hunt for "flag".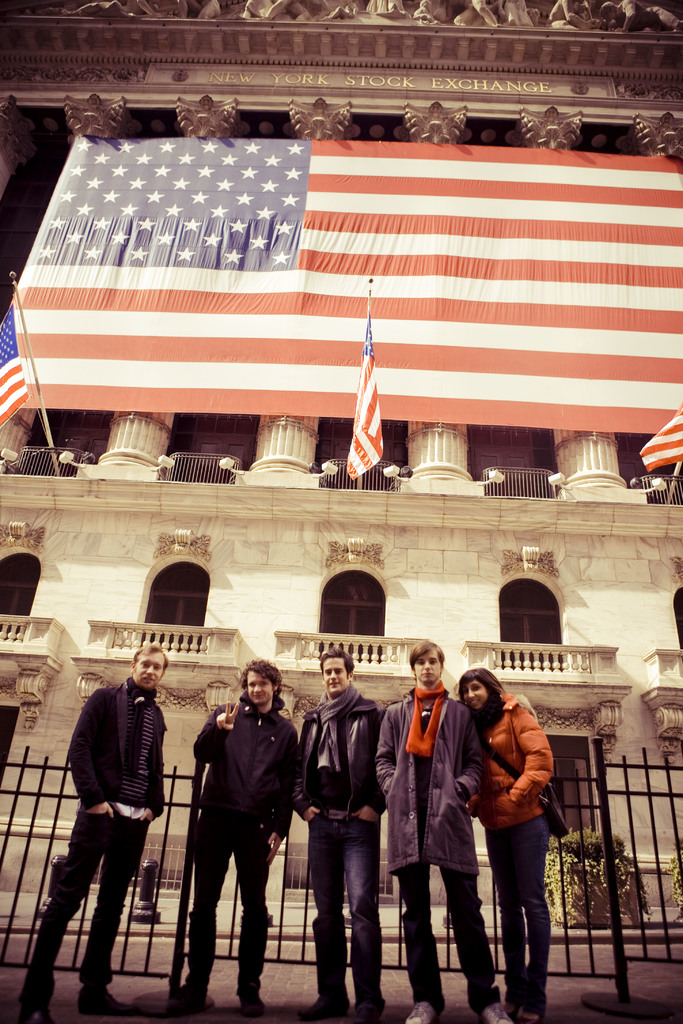
Hunted down at [left=341, top=323, right=400, bottom=490].
